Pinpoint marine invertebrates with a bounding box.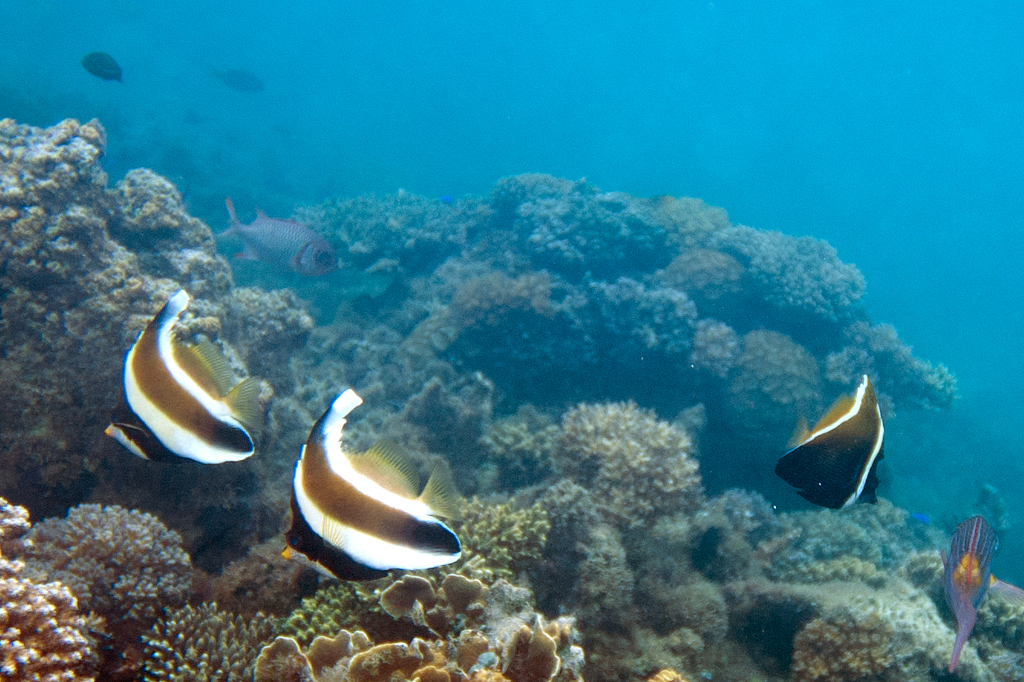
28 498 224 633.
